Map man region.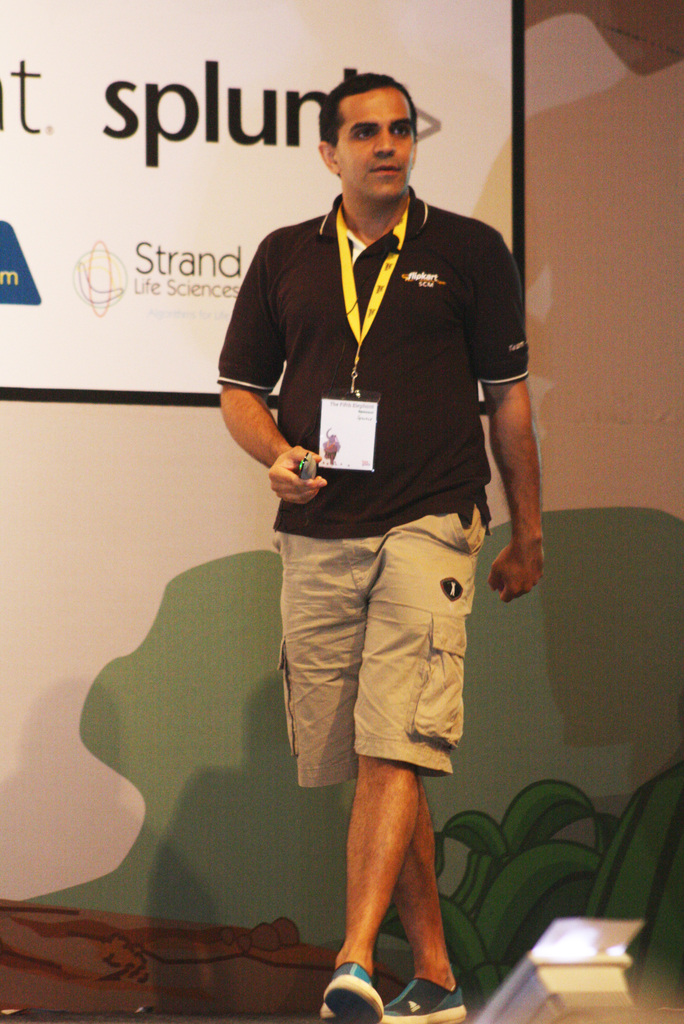
Mapped to {"x1": 211, "y1": 66, "x2": 551, "y2": 1023}.
